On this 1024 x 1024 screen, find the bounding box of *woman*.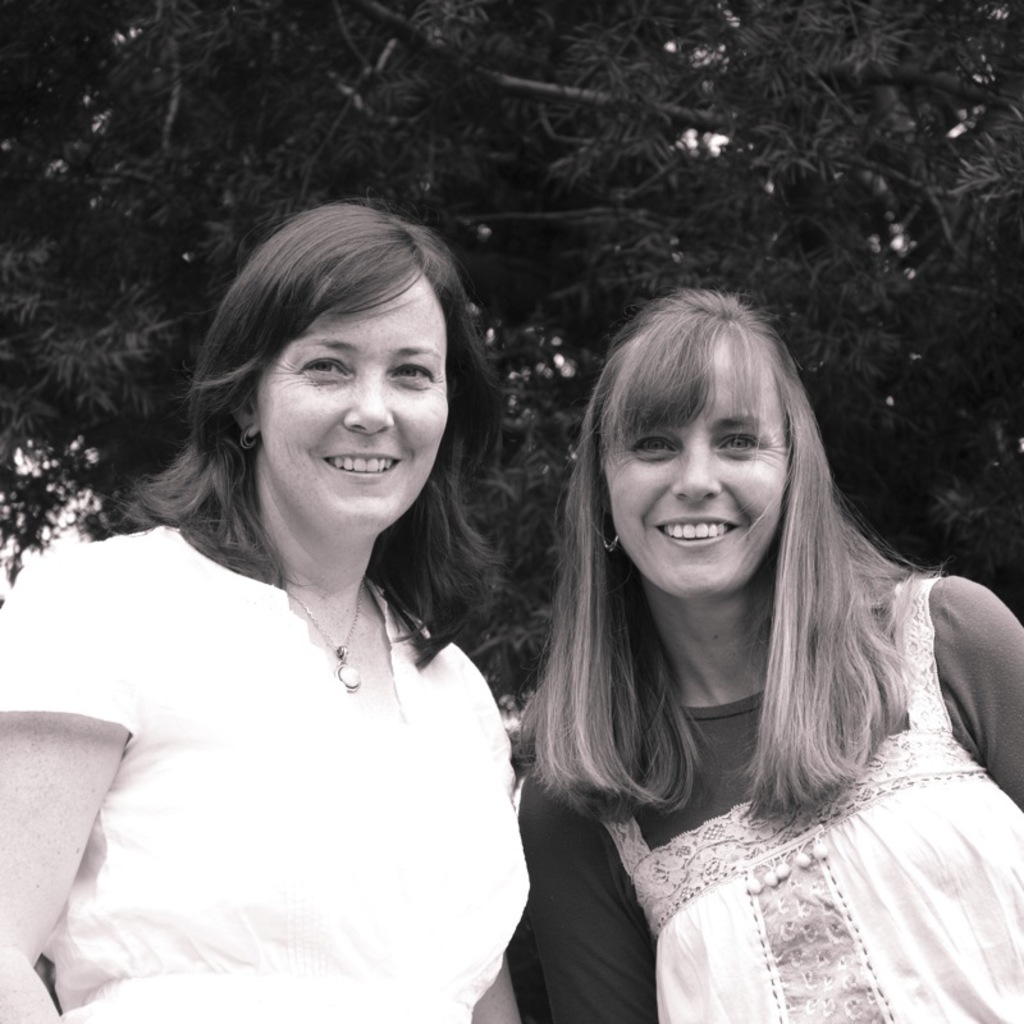
Bounding box: l=513, t=289, r=1023, b=1023.
